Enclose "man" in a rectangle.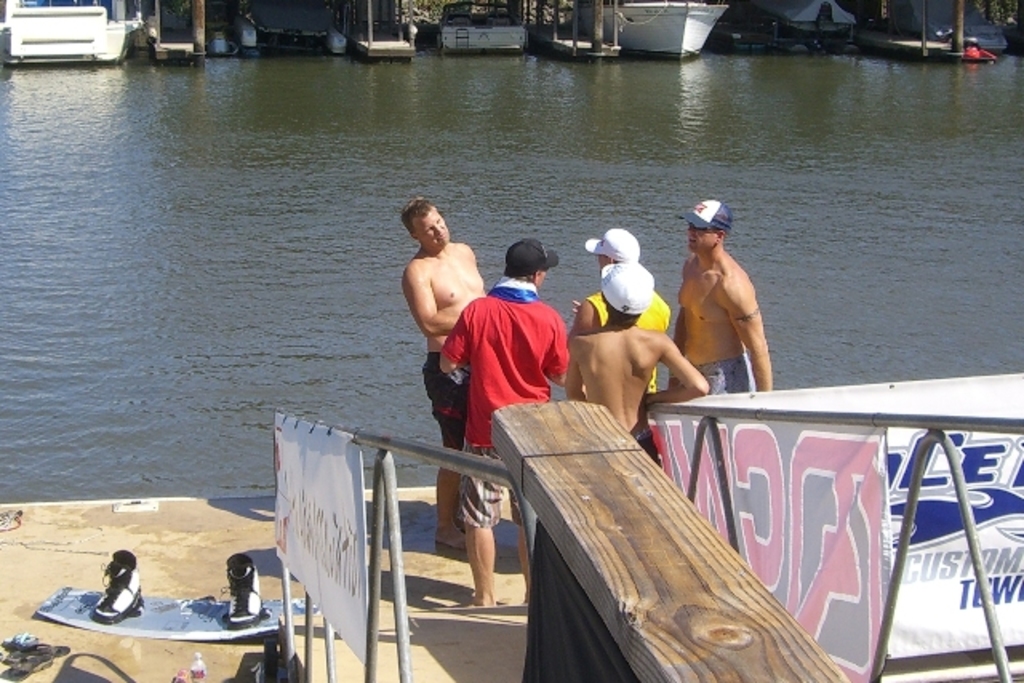
box(437, 238, 578, 606).
